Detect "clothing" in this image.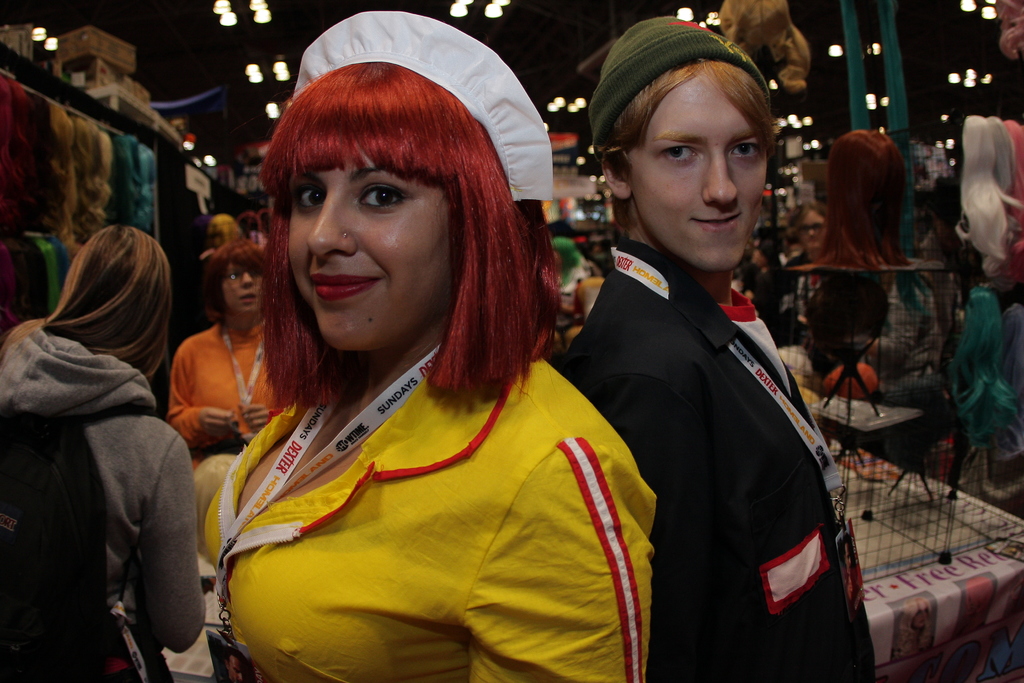
Detection: [156,324,293,443].
